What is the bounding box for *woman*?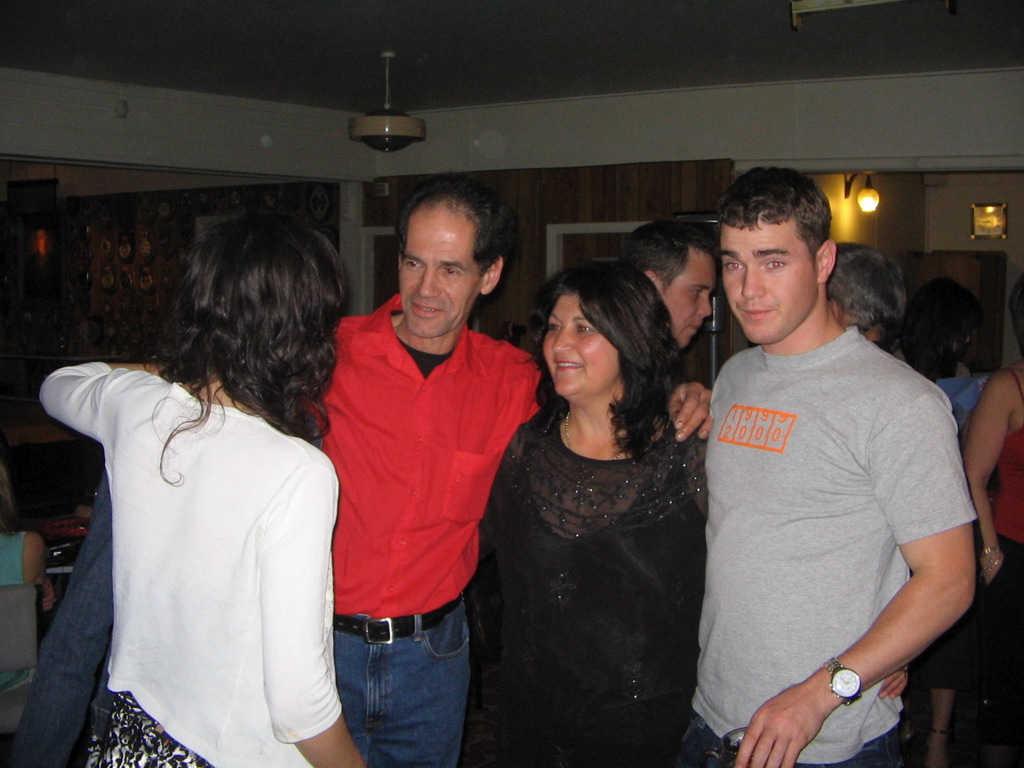
x1=457, y1=259, x2=723, y2=767.
